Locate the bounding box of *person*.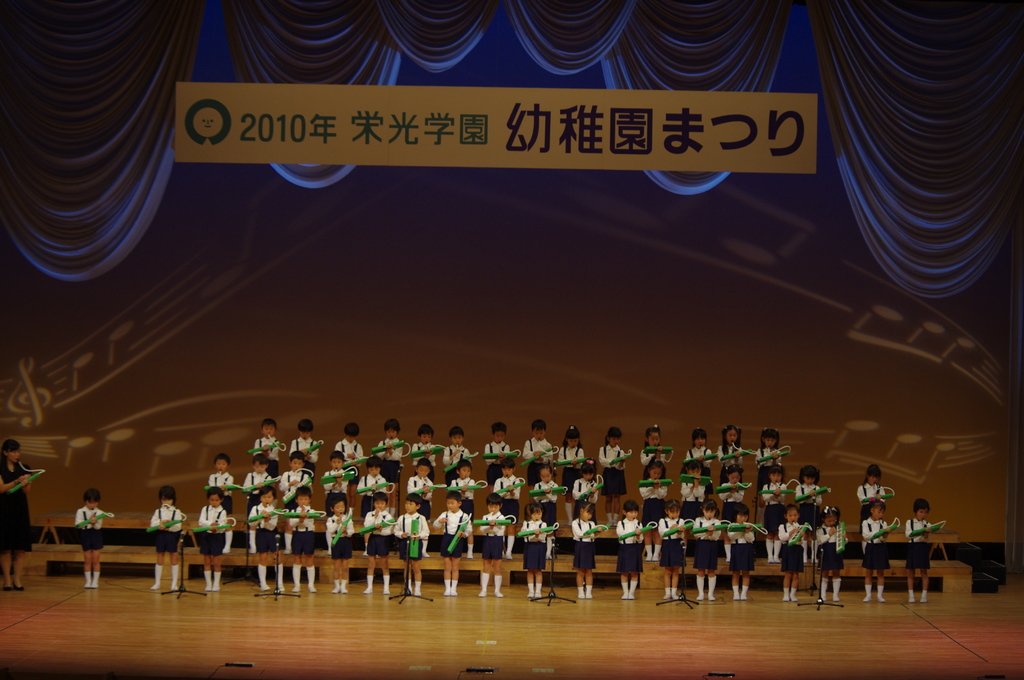
Bounding box: (658,498,682,597).
